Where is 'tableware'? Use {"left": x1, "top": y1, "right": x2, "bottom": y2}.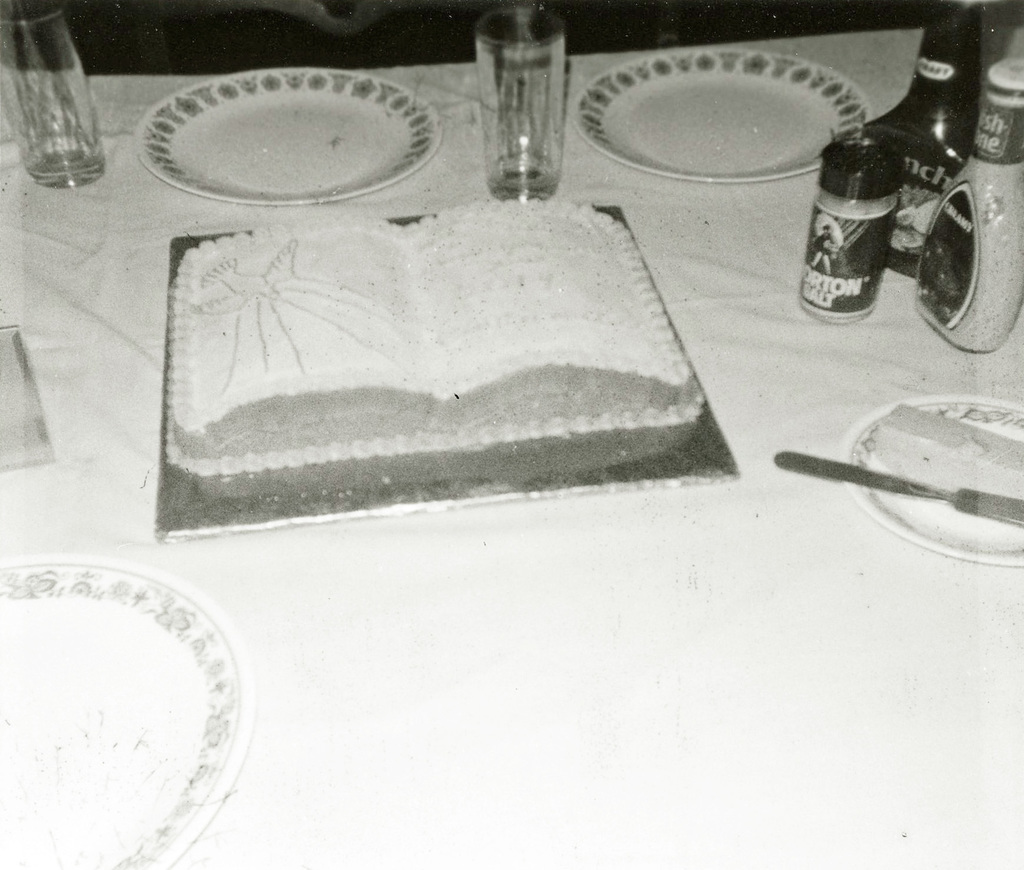
{"left": 797, "top": 143, "right": 900, "bottom": 318}.
